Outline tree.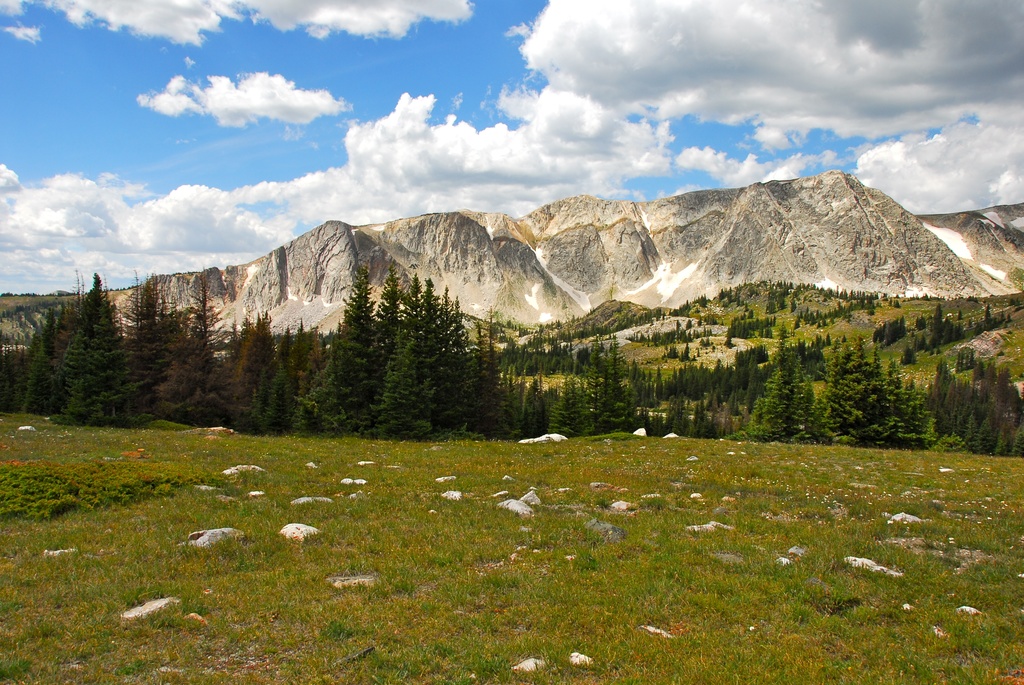
Outline: {"x1": 800, "y1": 336, "x2": 885, "y2": 446}.
